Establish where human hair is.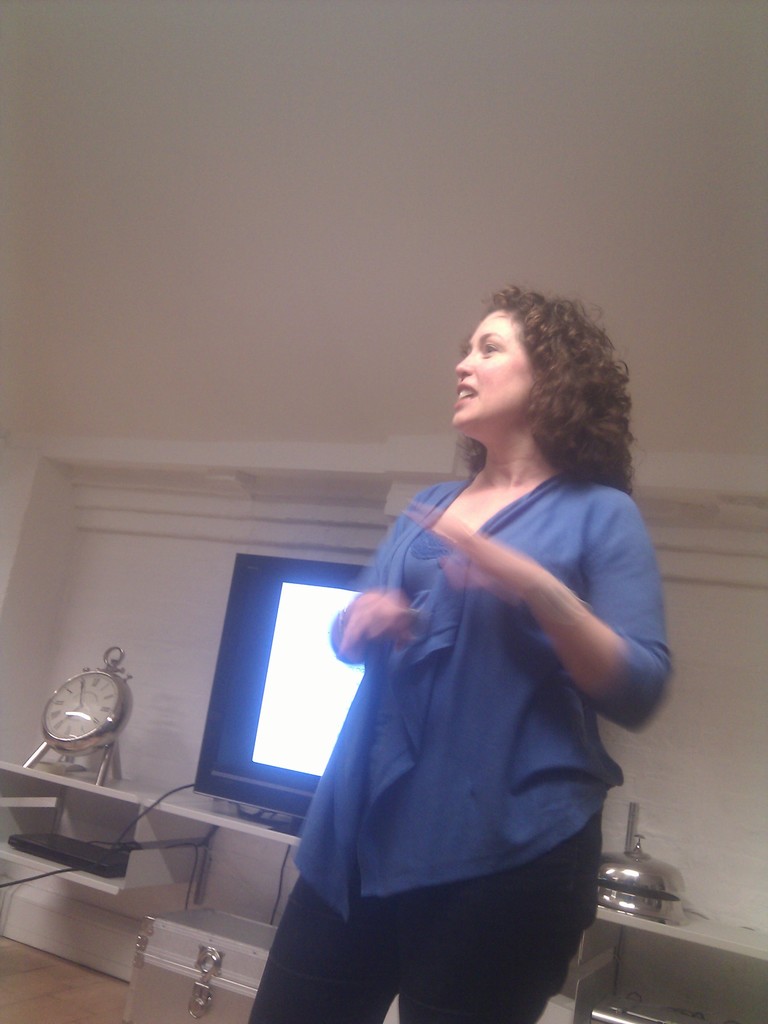
Established at <box>440,294,623,478</box>.
